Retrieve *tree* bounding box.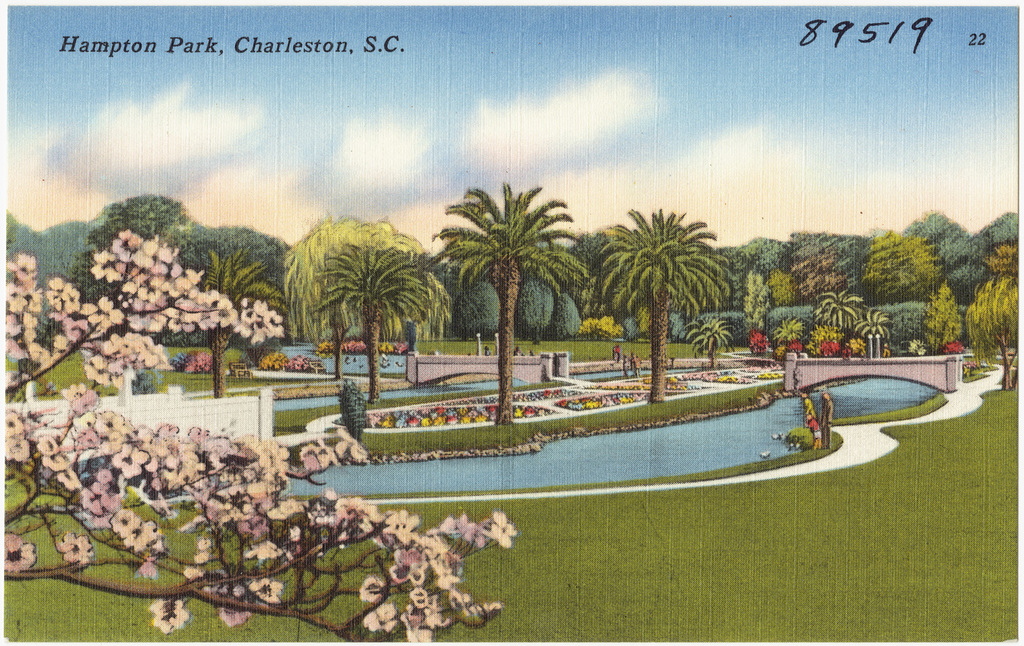
Bounding box: Rect(522, 277, 550, 343).
